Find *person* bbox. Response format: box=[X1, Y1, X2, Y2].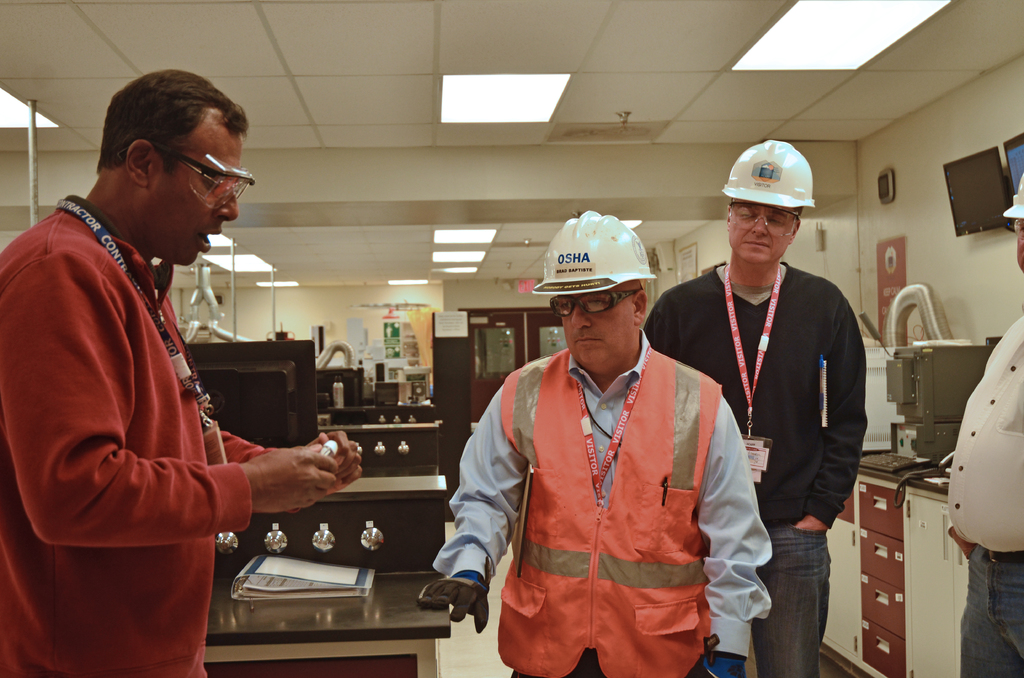
box=[941, 175, 1023, 677].
